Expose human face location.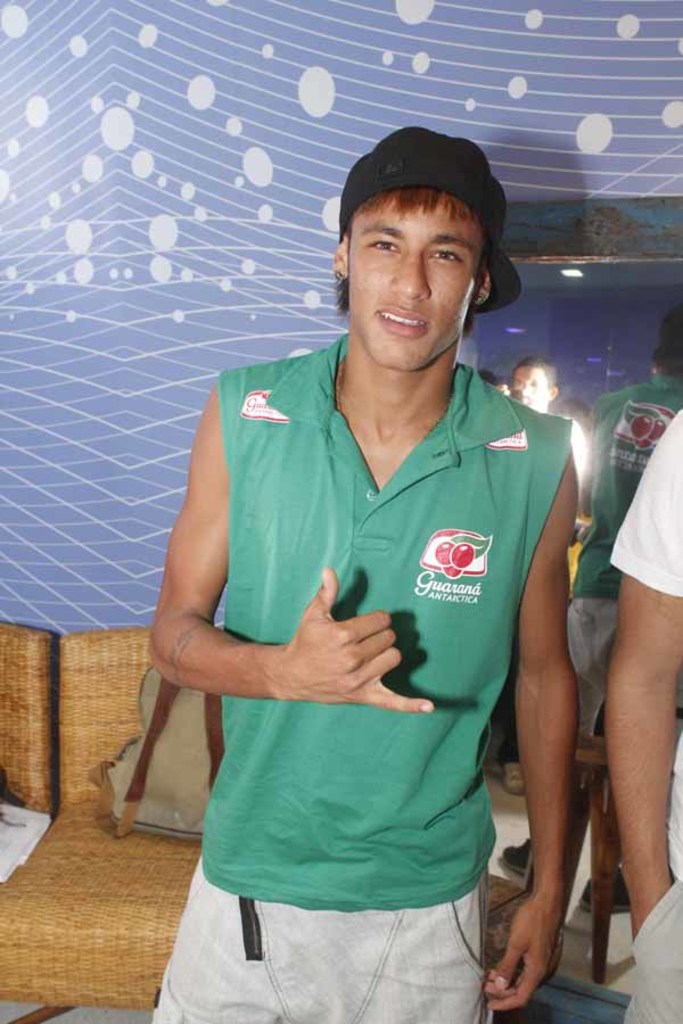
Exposed at bbox=(511, 363, 549, 415).
